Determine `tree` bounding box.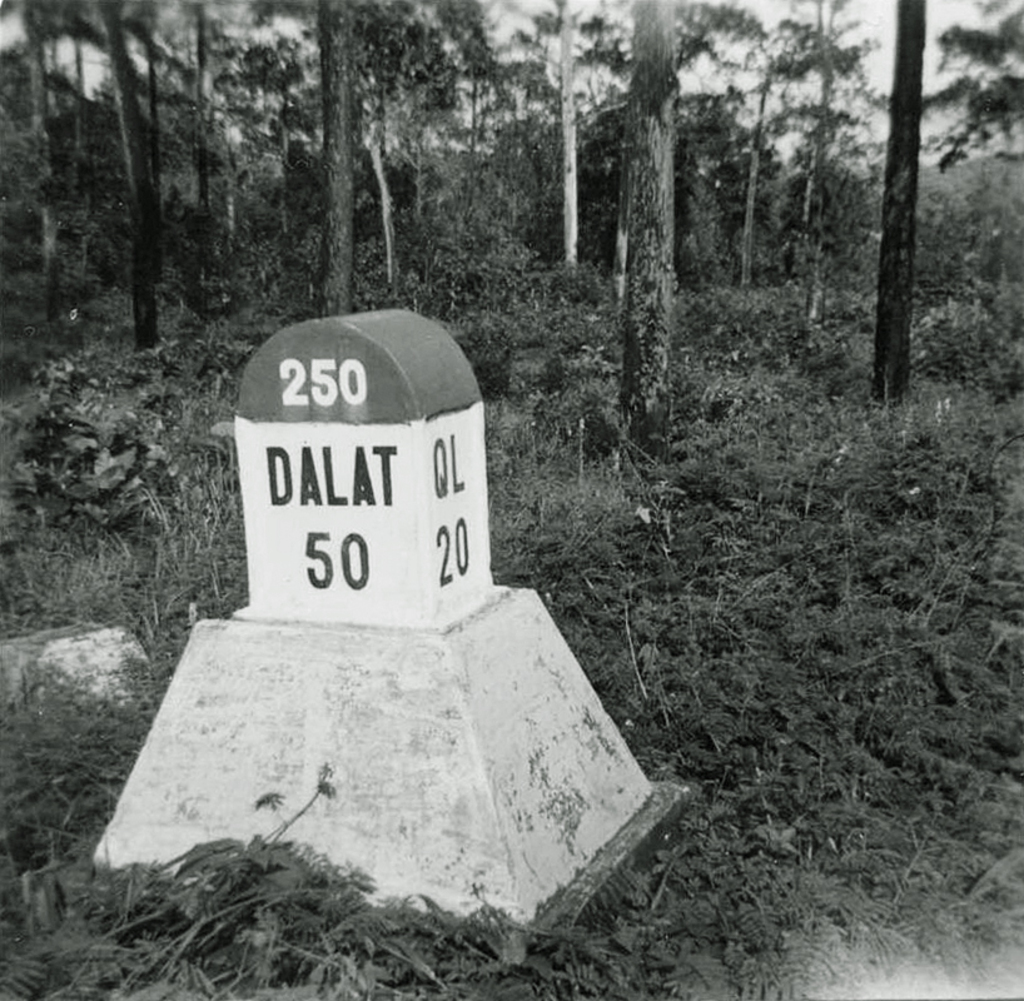
Determined: 444 0 620 322.
